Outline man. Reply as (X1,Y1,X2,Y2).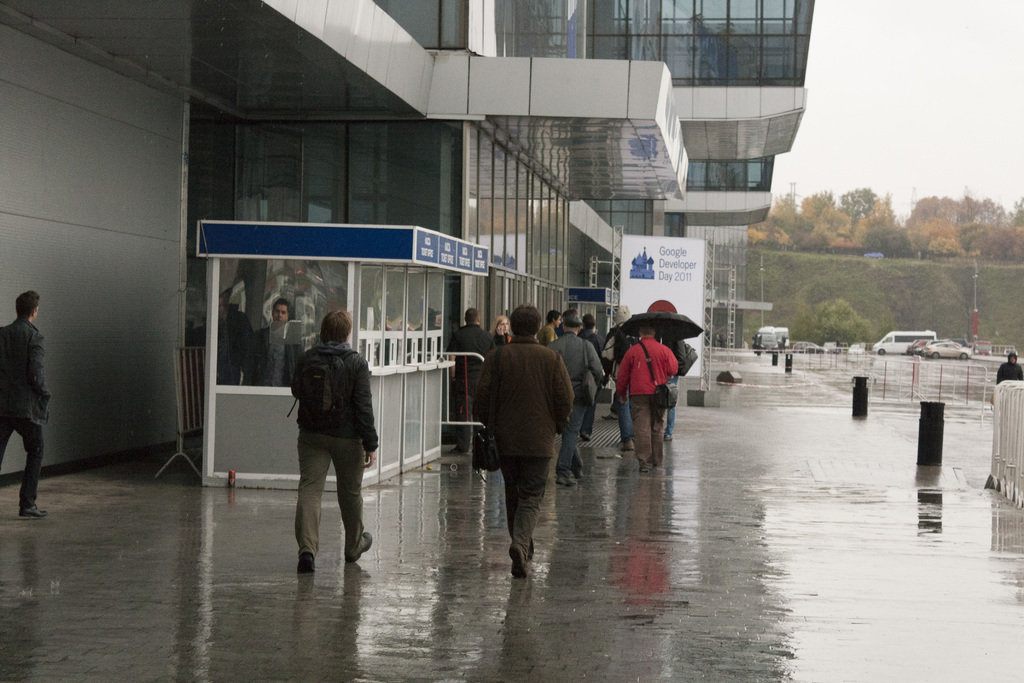
(545,304,604,486).
